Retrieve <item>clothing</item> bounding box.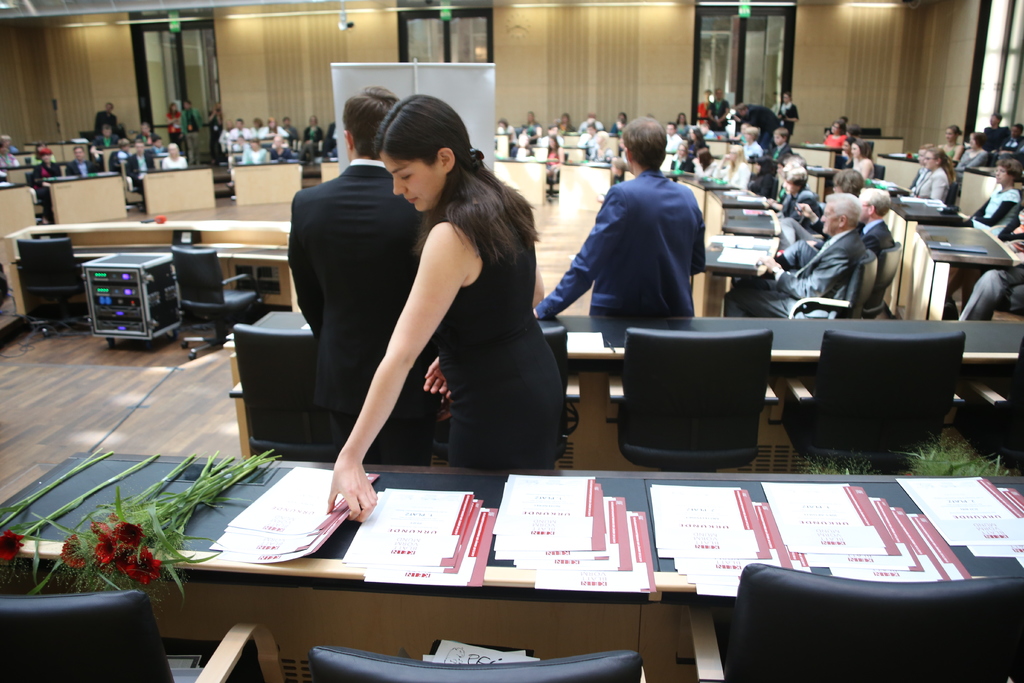
Bounding box: left=852, top=155, right=874, bottom=177.
